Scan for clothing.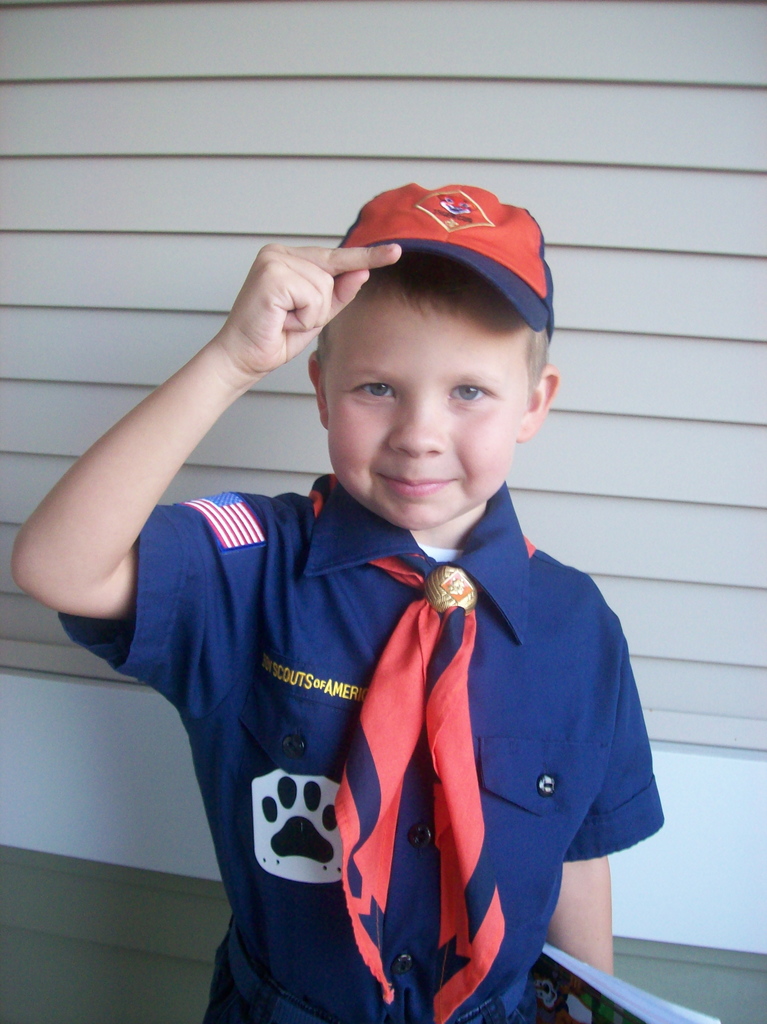
Scan result: box(82, 385, 662, 1023).
